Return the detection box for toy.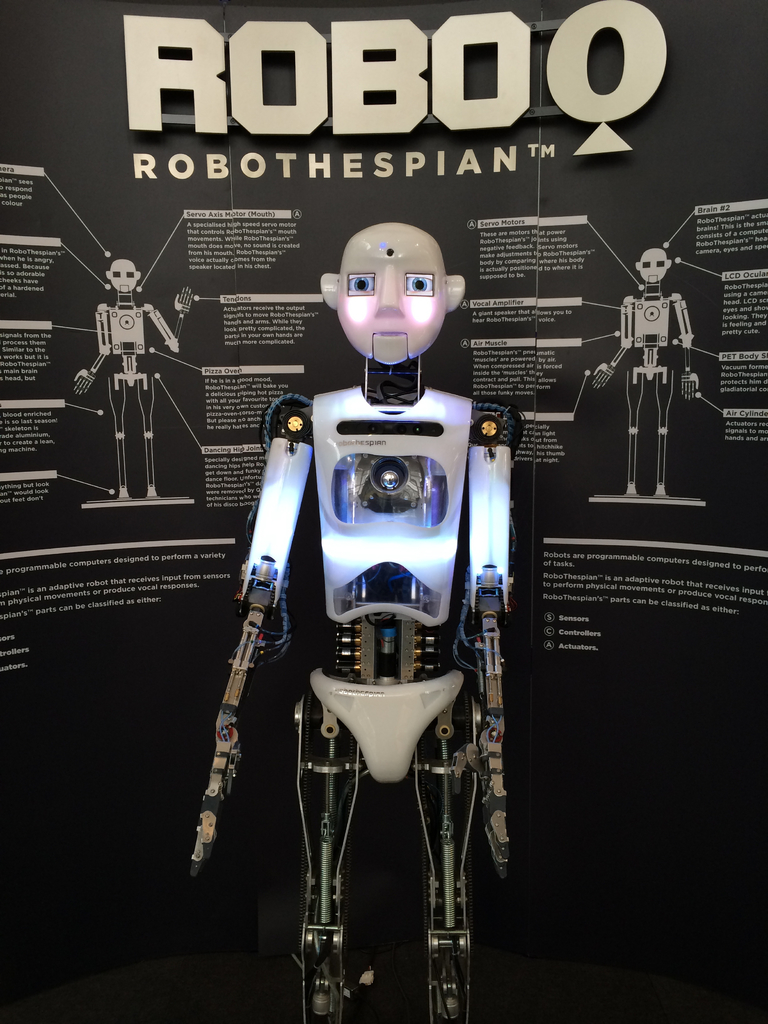
select_region(204, 220, 529, 1023).
